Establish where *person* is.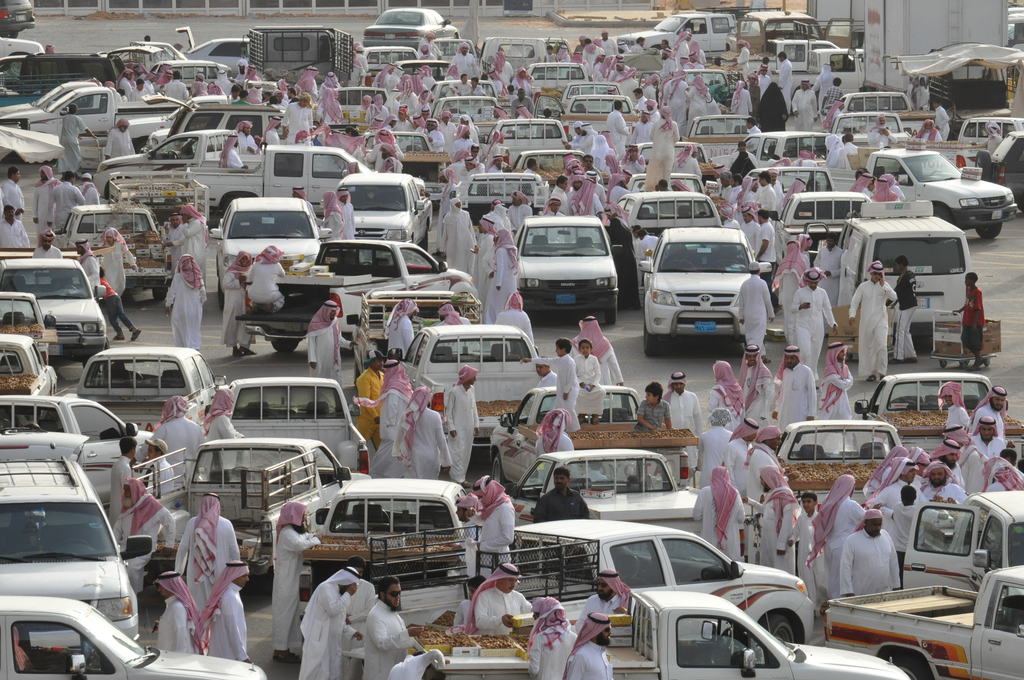
Established at 148 395 207 486.
